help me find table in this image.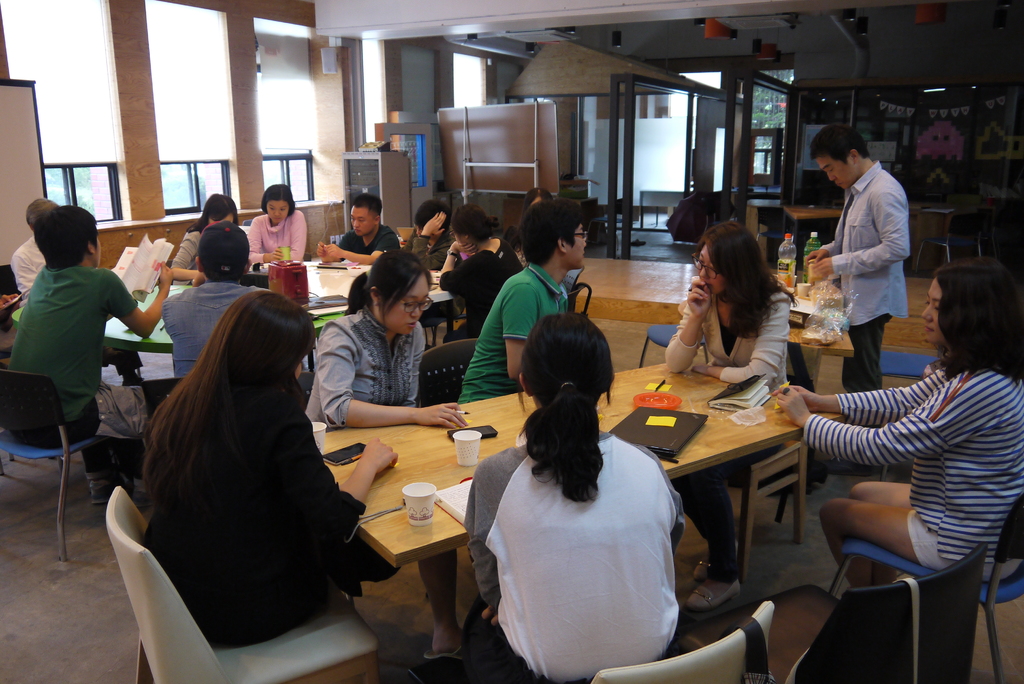
Found it: l=325, t=343, r=859, b=667.
